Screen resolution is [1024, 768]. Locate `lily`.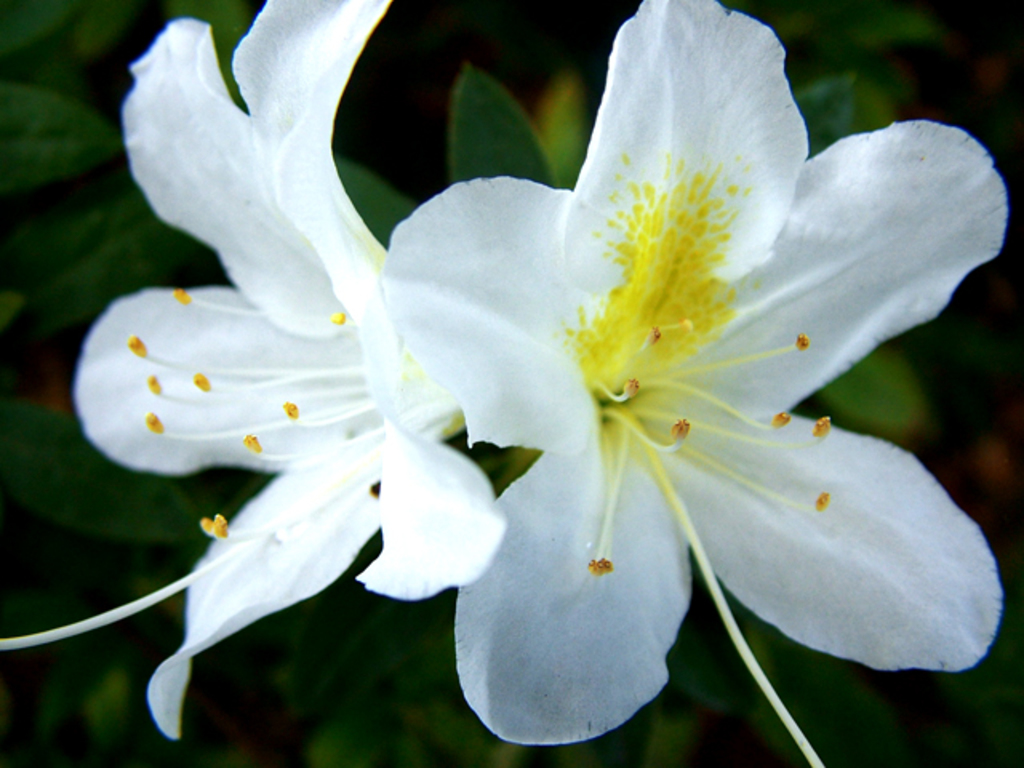
detection(0, 0, 506, 747).
